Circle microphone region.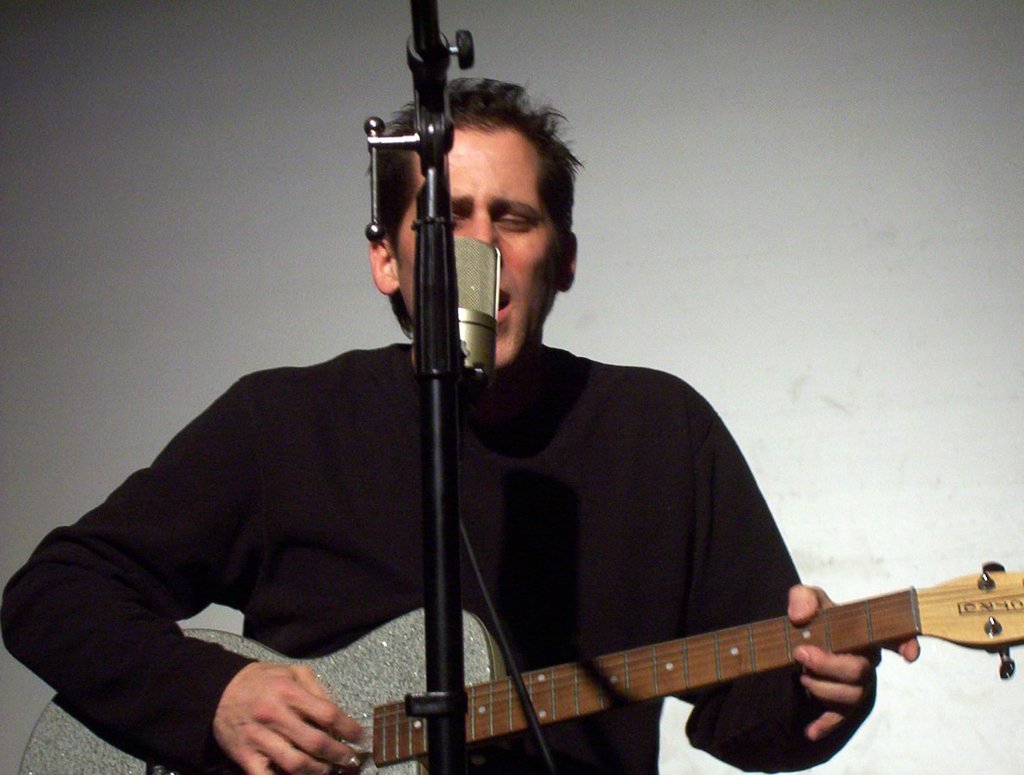
Region: (448,234,499,376).
